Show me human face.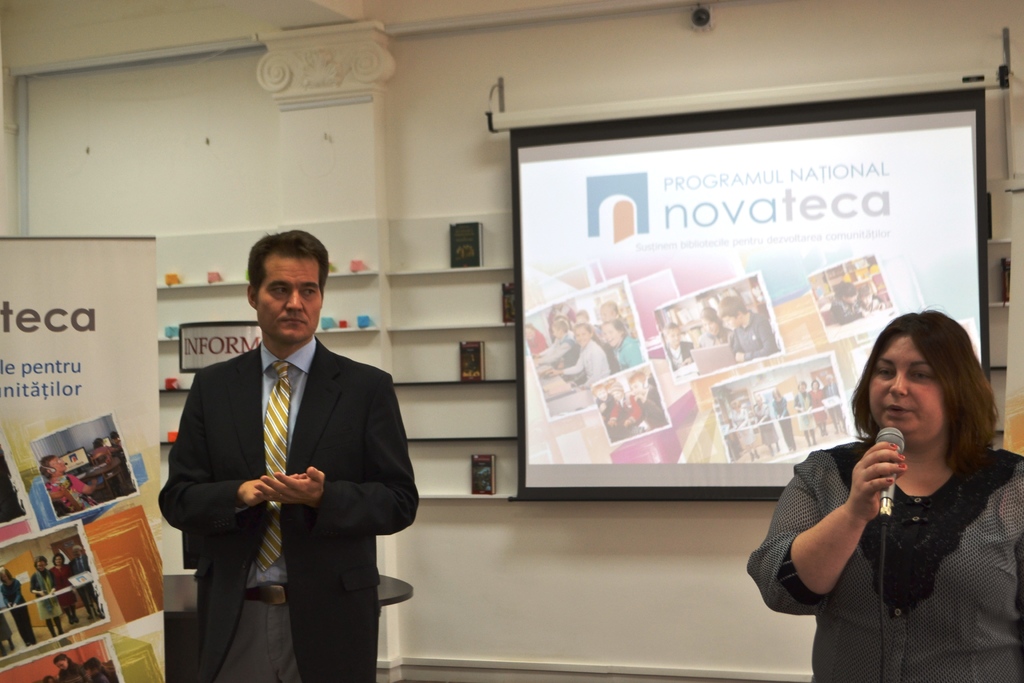
human face is here: (772, 391, 778, 400).
